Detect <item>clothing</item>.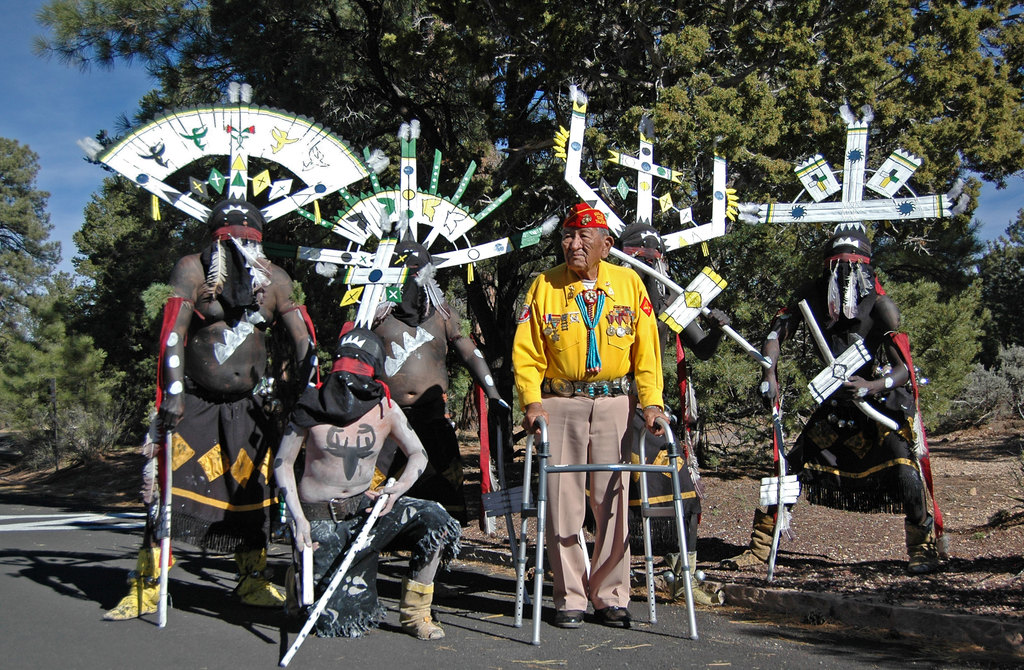
Detected at left=525, top=284, right=656, bottom=598.
